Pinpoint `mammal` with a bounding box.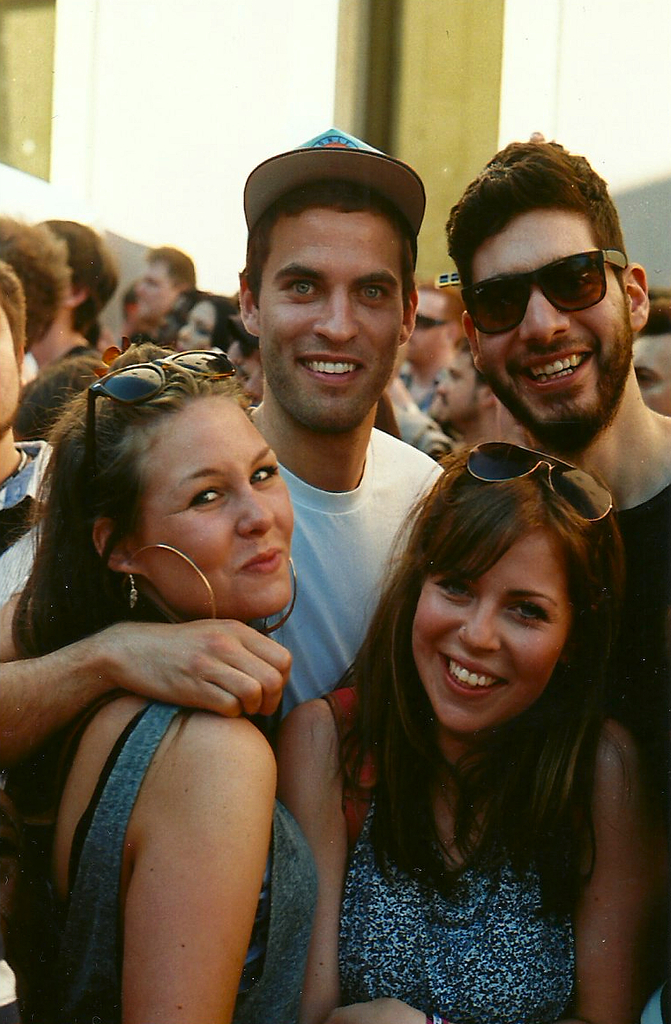
(x1=0, y1=123, x2=430, y2=773).
